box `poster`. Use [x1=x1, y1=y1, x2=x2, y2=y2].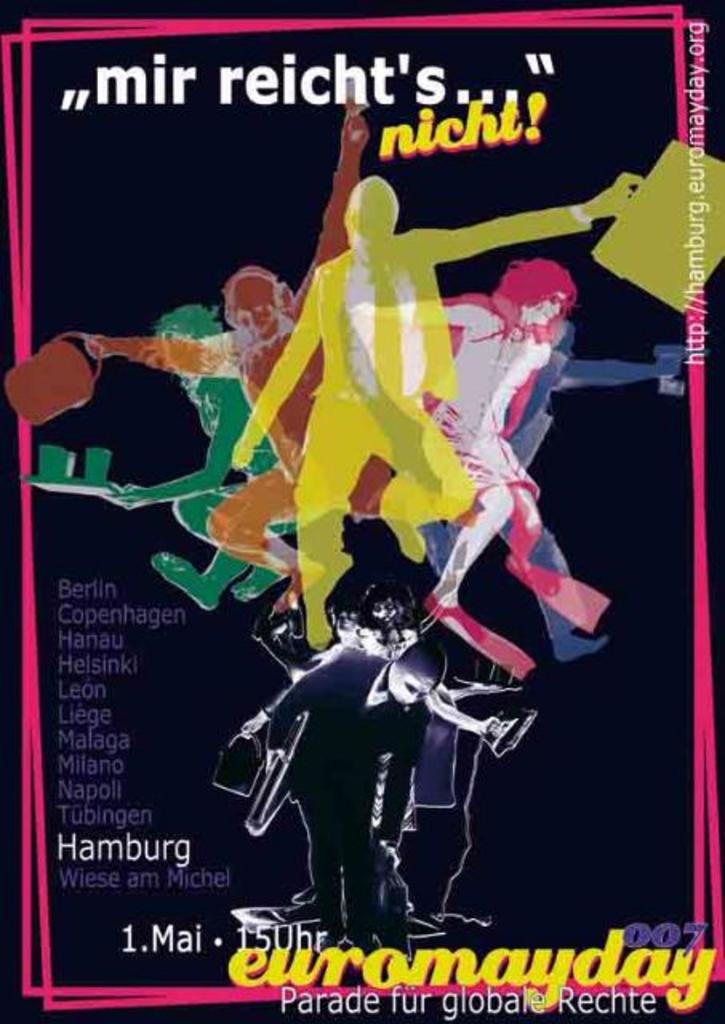
[x1=0, y1=0, x2=723, y2=1022].
